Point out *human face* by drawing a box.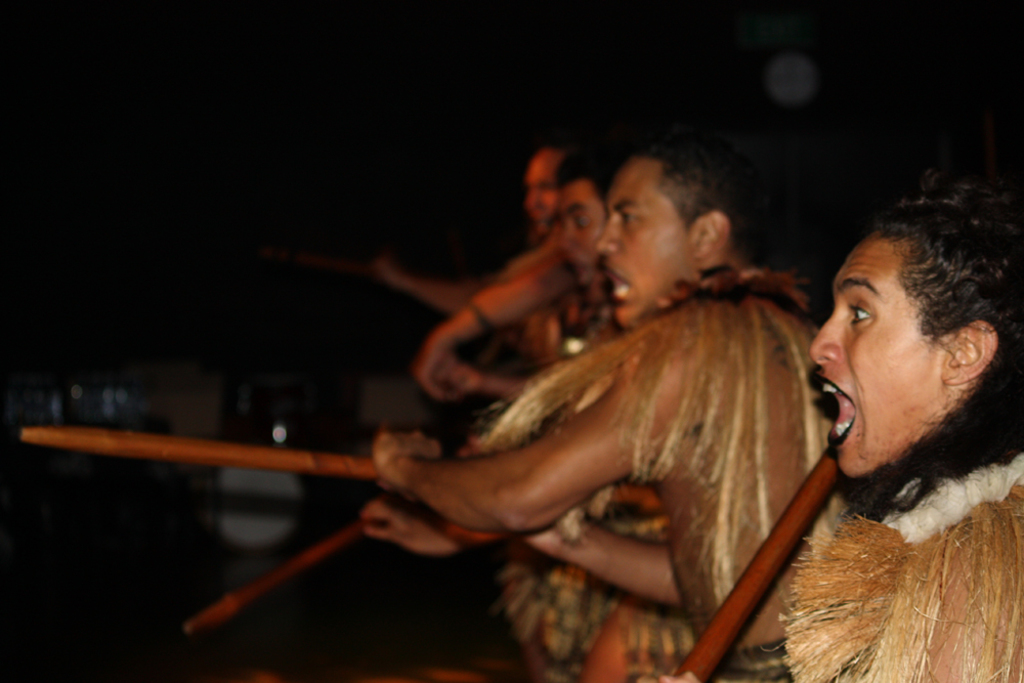
<region>808, 233, 942, 476</region>.
